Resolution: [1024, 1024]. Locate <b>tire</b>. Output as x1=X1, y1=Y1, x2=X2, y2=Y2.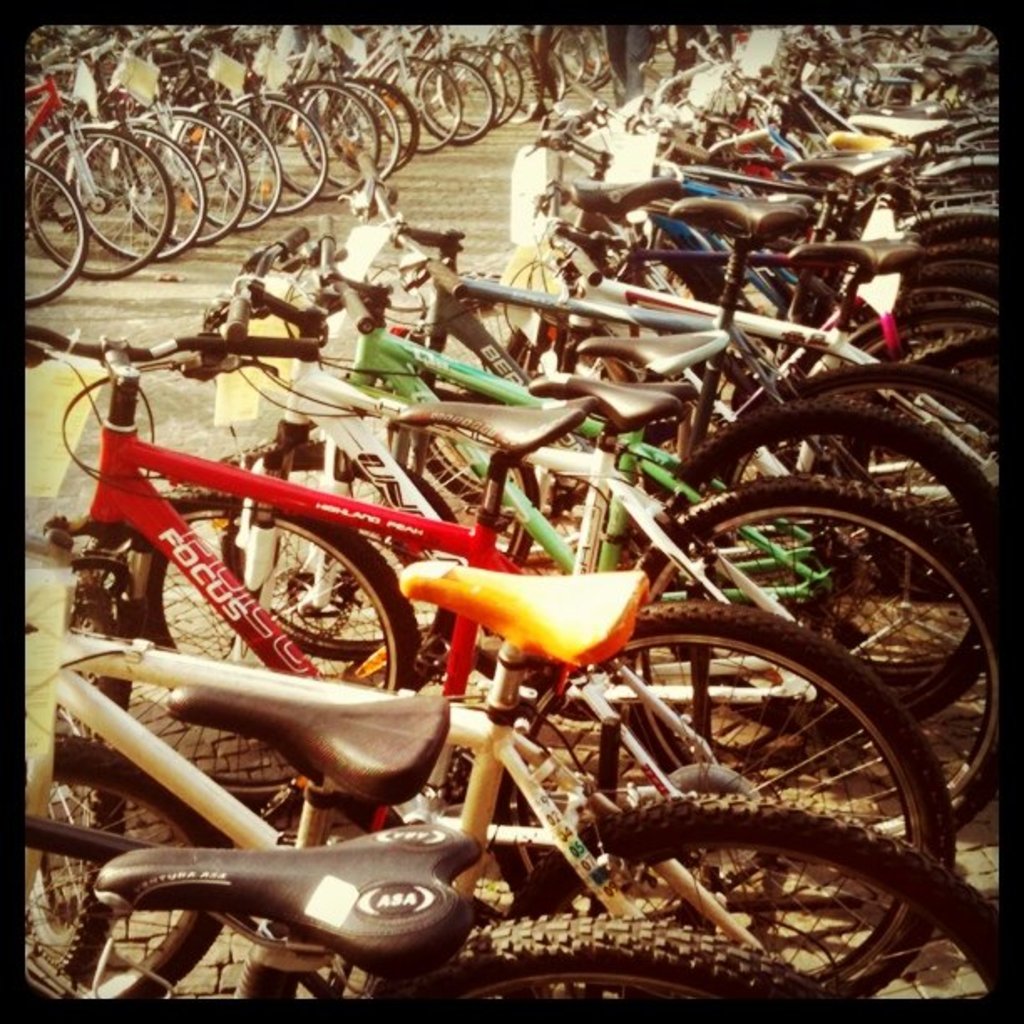
x1=489, y1=602, x2=957, y2=992.
